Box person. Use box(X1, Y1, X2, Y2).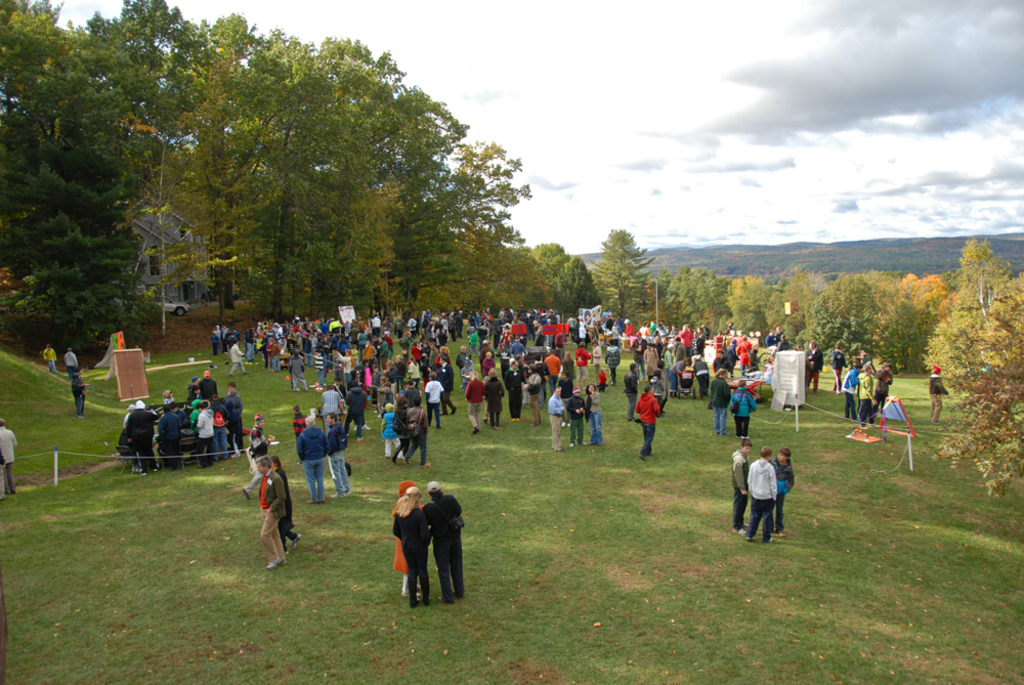
box(692, 354, 712, 394).
